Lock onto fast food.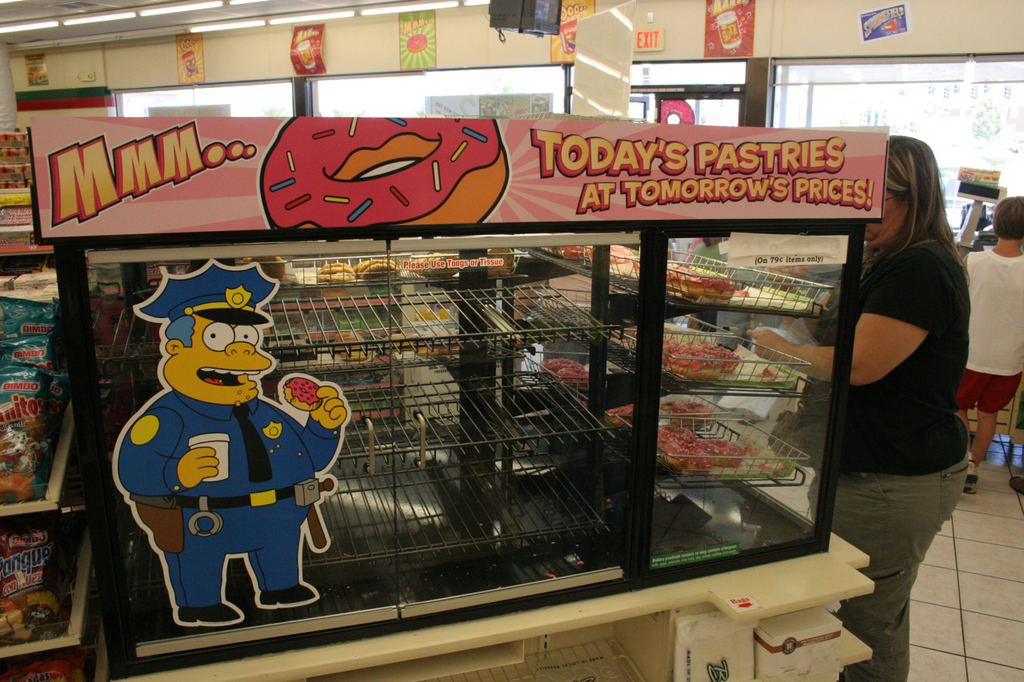
Locked: pyautogui.locateOnScreen(609, 245, 639, 267).
